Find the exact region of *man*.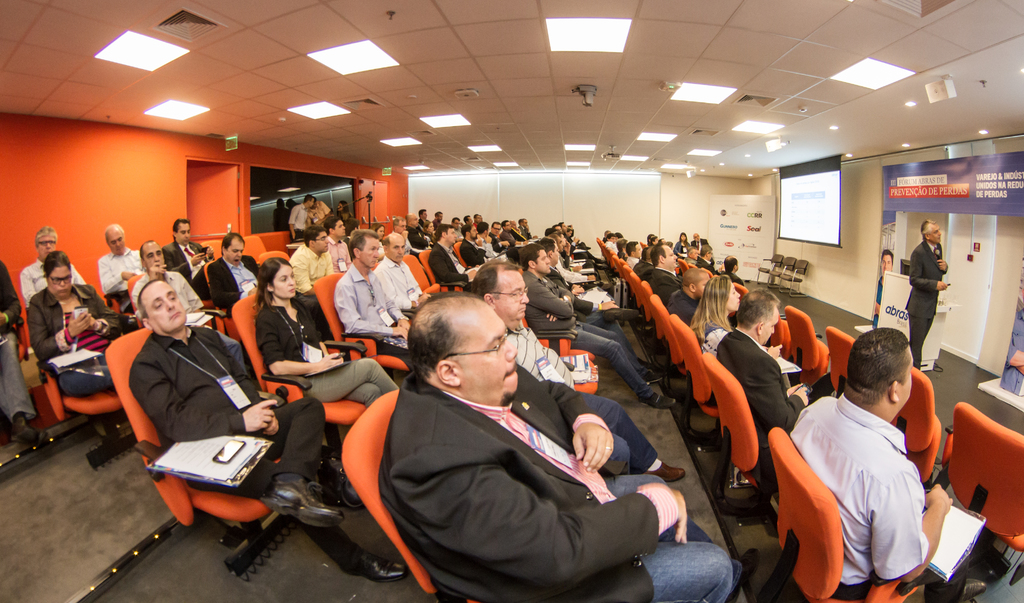
Exact region: 905:220:951:369.
